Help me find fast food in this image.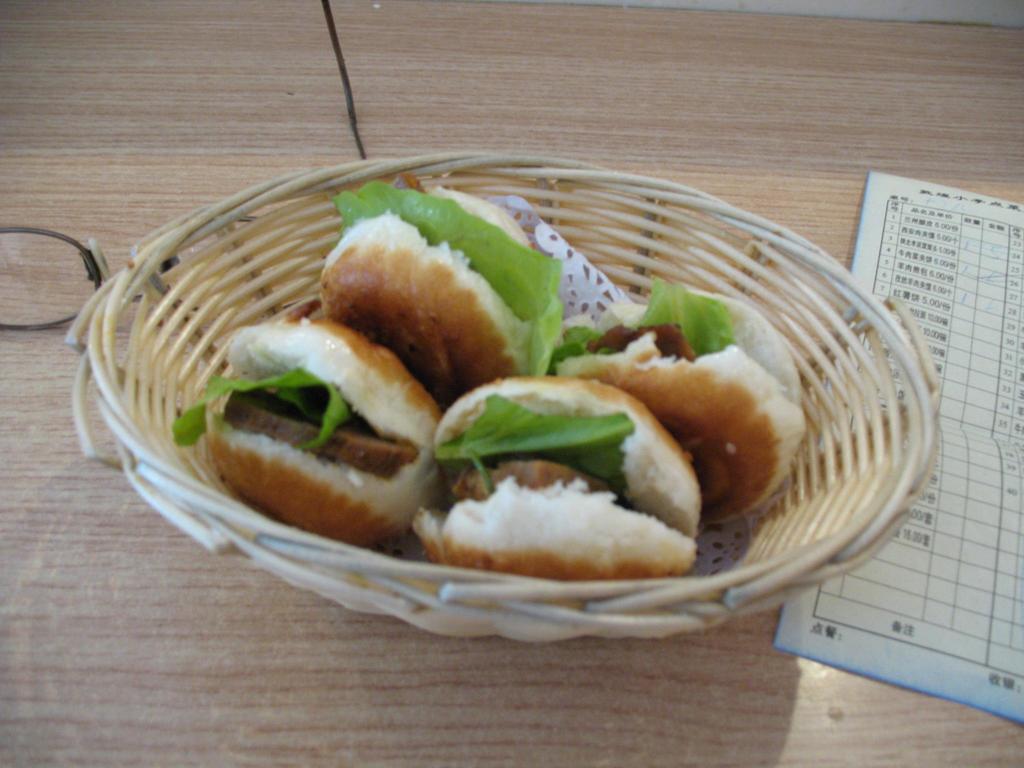
Found it: <box>322,177,564,396</box>.
